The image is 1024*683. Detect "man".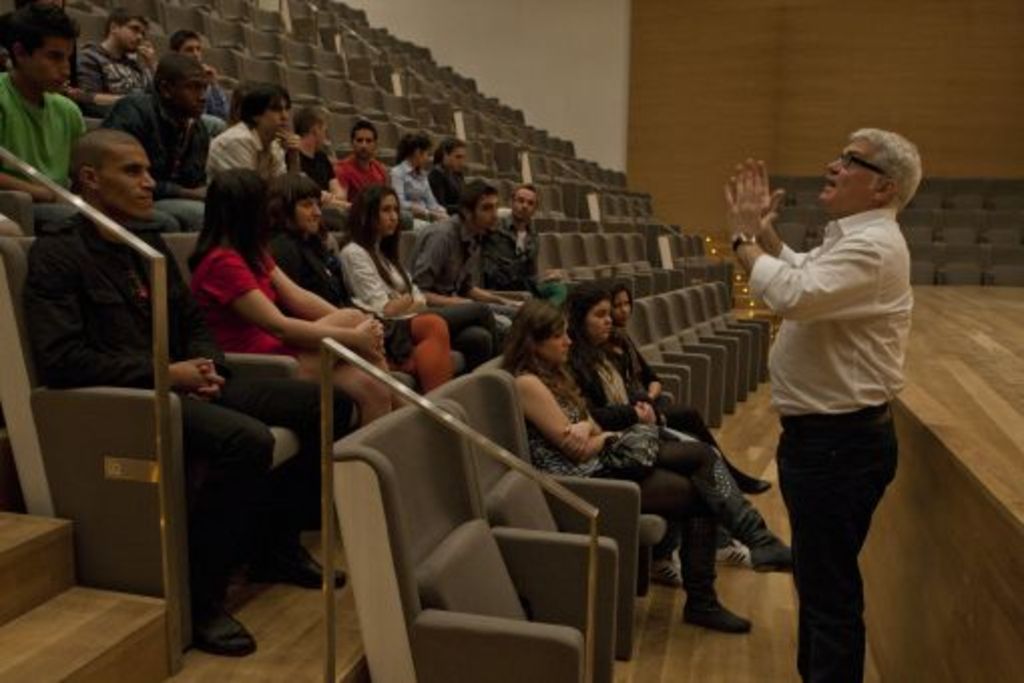
Detection: l=22, t=127, r=349, b=659.
